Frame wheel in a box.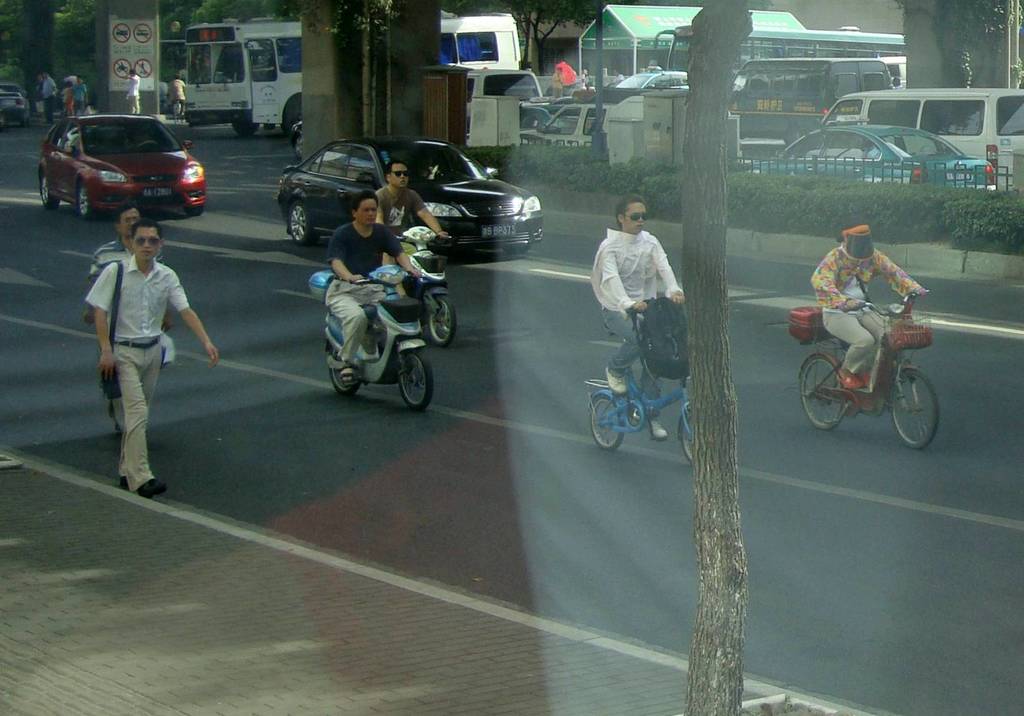
left=292, top=198, right=321, bottom=248.
